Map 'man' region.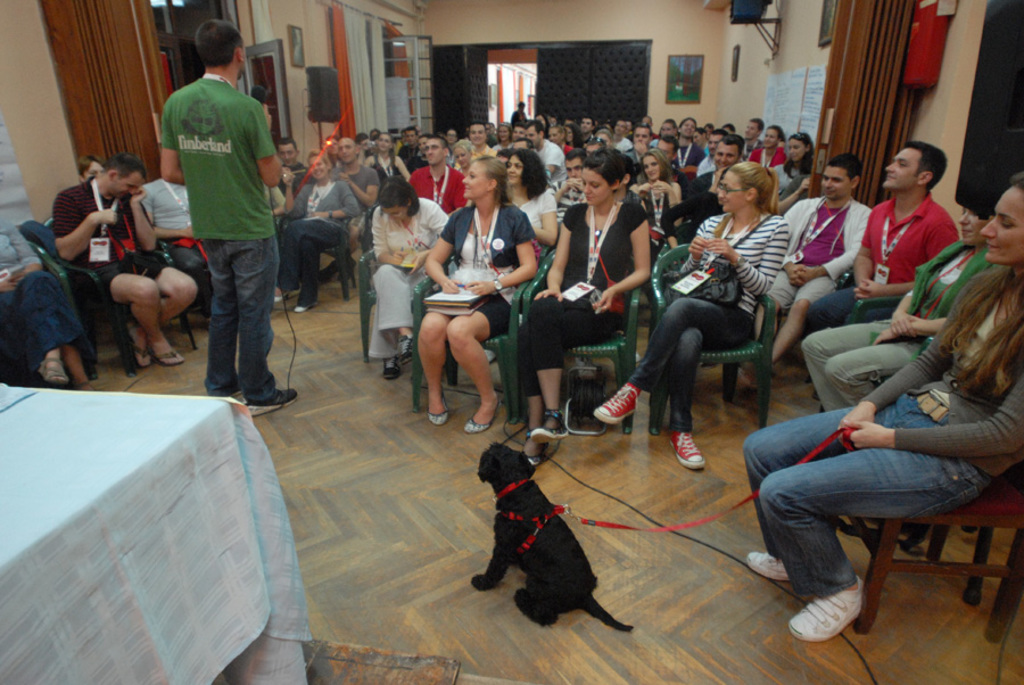
Mapped to Rect(670, 115, 708, 174).
